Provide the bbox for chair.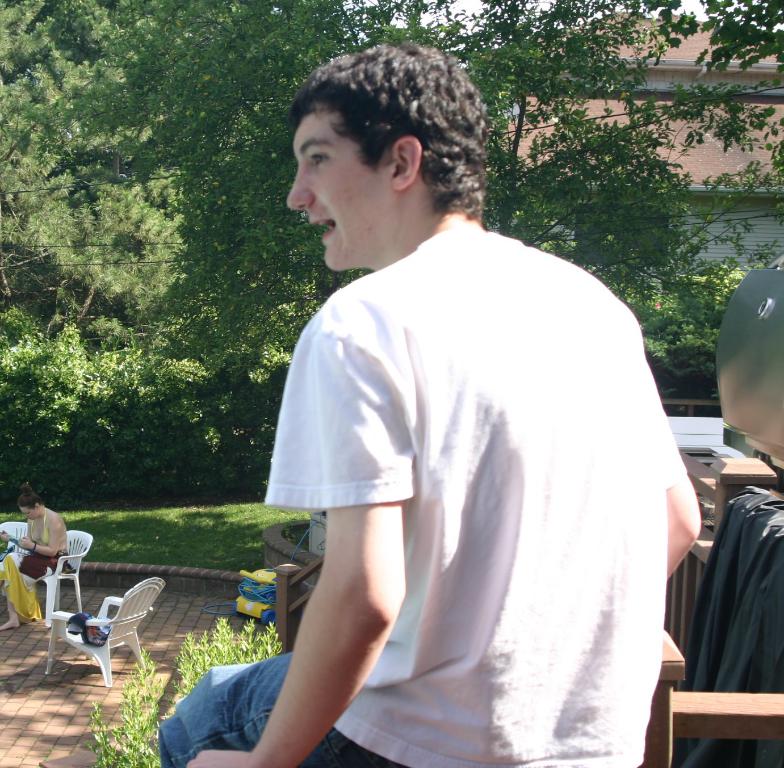
rect(665, 685, 783, 767).
